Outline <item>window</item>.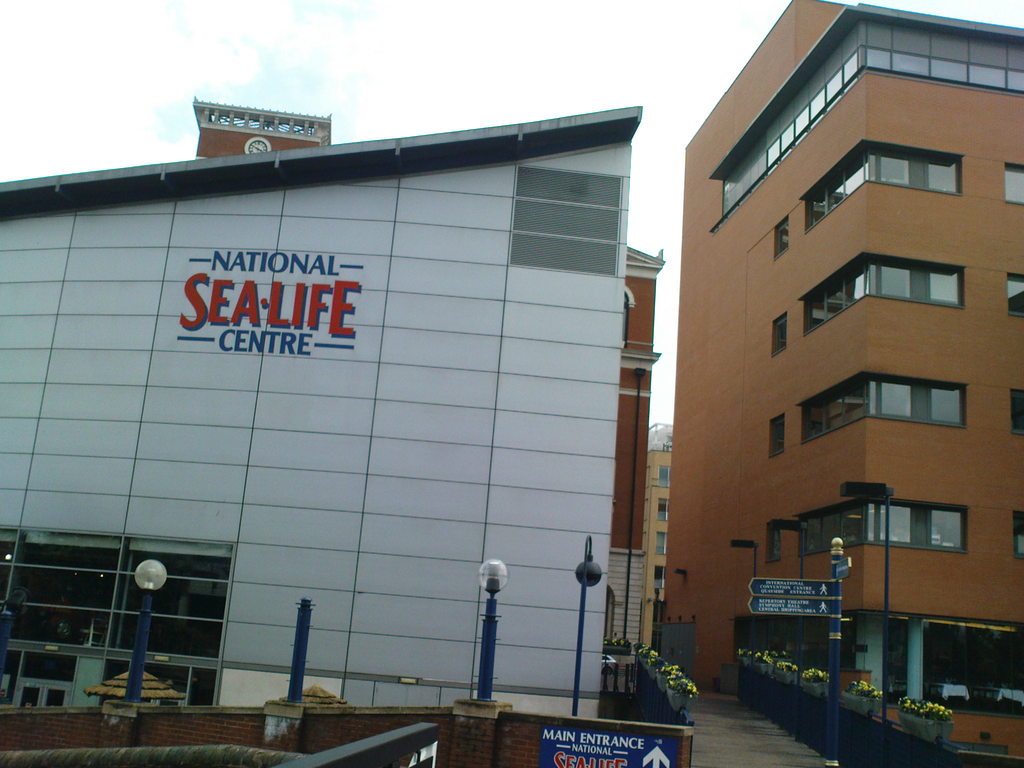
Outline: locate(794, 484, 974, 563).
